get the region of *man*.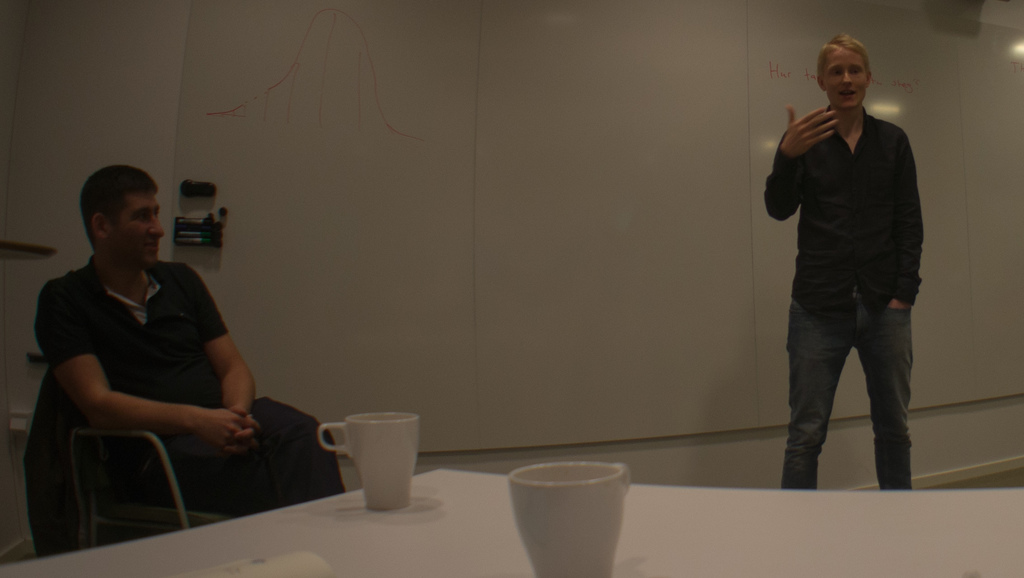
bbox=(31, 162, 345, 520).
